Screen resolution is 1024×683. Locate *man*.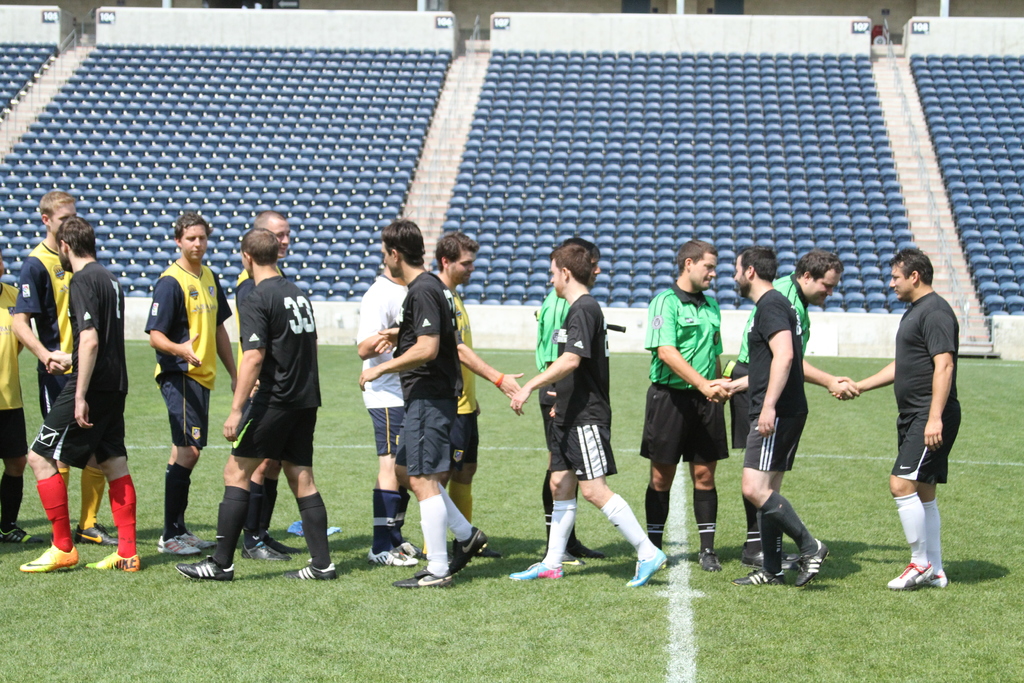
(827, 245, 962, 587).
